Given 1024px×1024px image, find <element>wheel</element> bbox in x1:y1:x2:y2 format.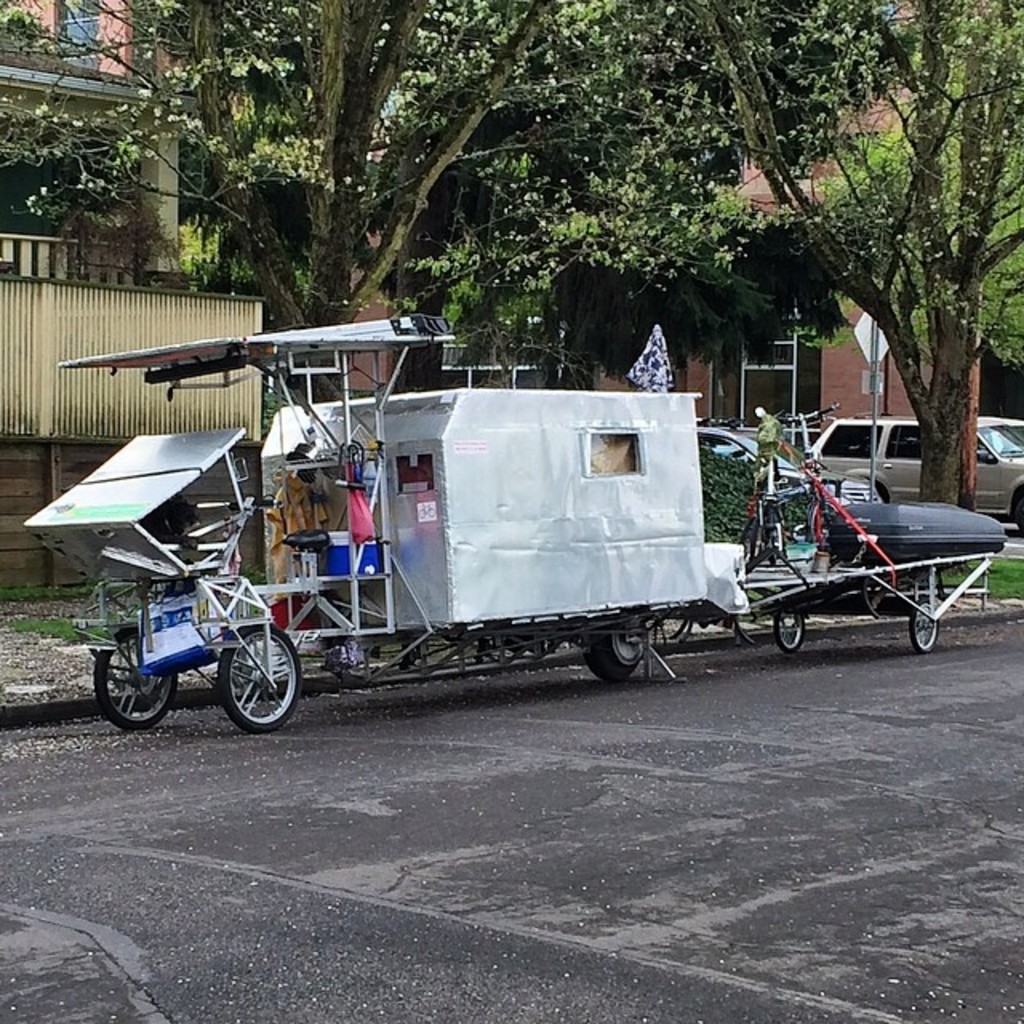
739:514:778:555.
